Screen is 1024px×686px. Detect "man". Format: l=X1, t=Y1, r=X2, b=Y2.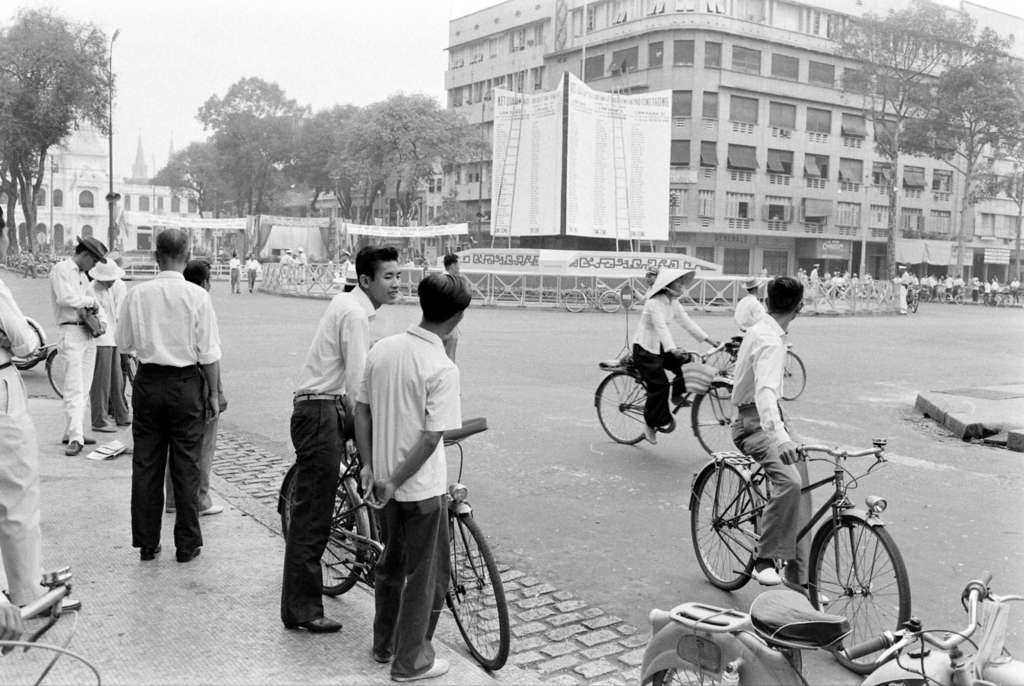
l=892, t=265, r=907, b=314.
